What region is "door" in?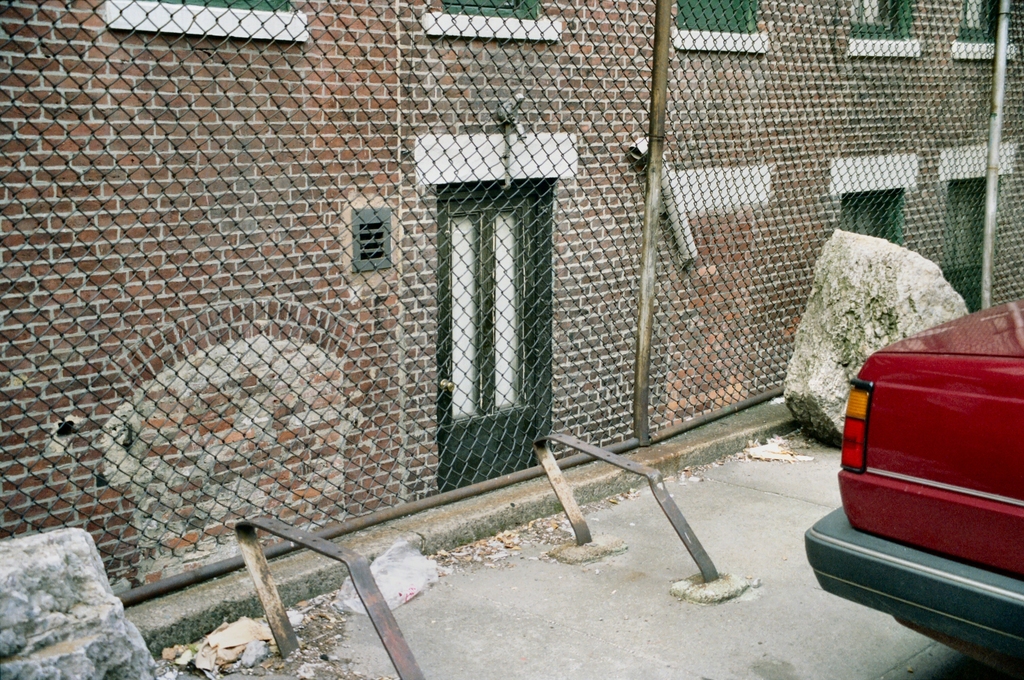
(435, 144, 574, 485).
